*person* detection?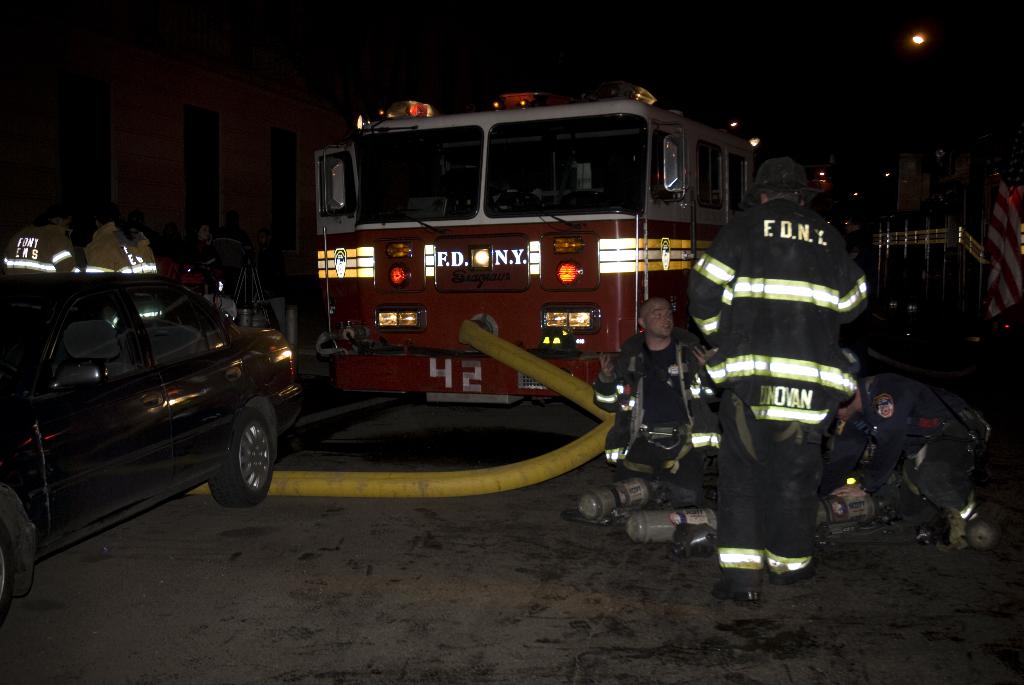
{"left": 819, "top": 343, "right": 999, "bottom": 543}
